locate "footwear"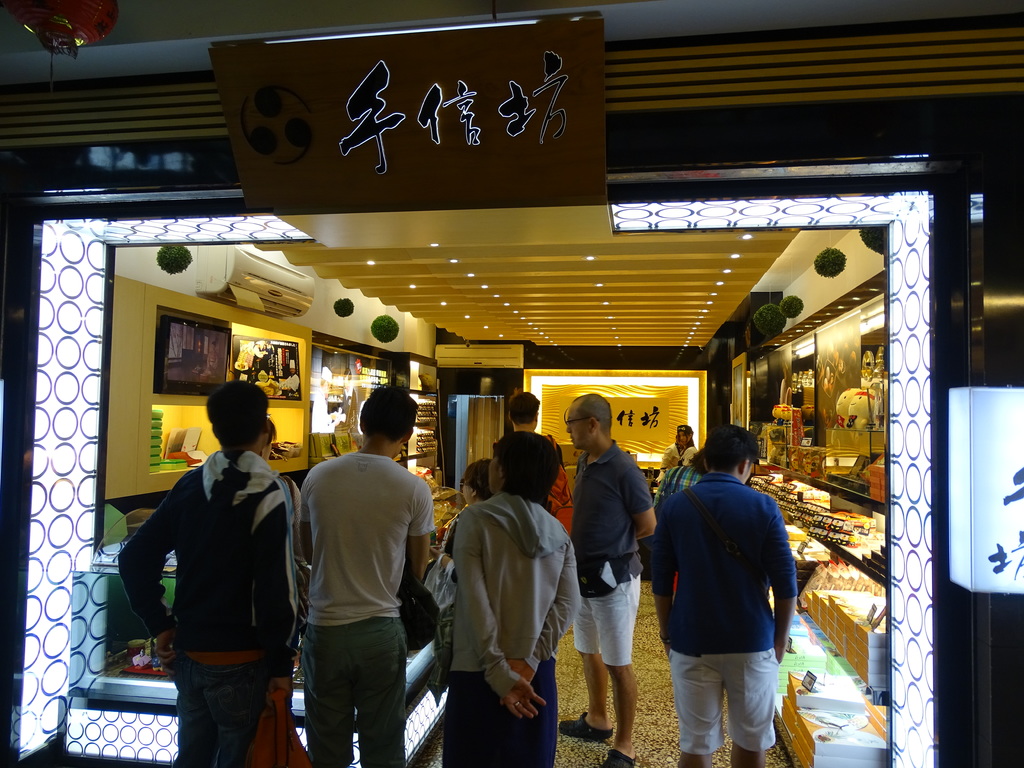
crop(600, 746, 639, 767)
